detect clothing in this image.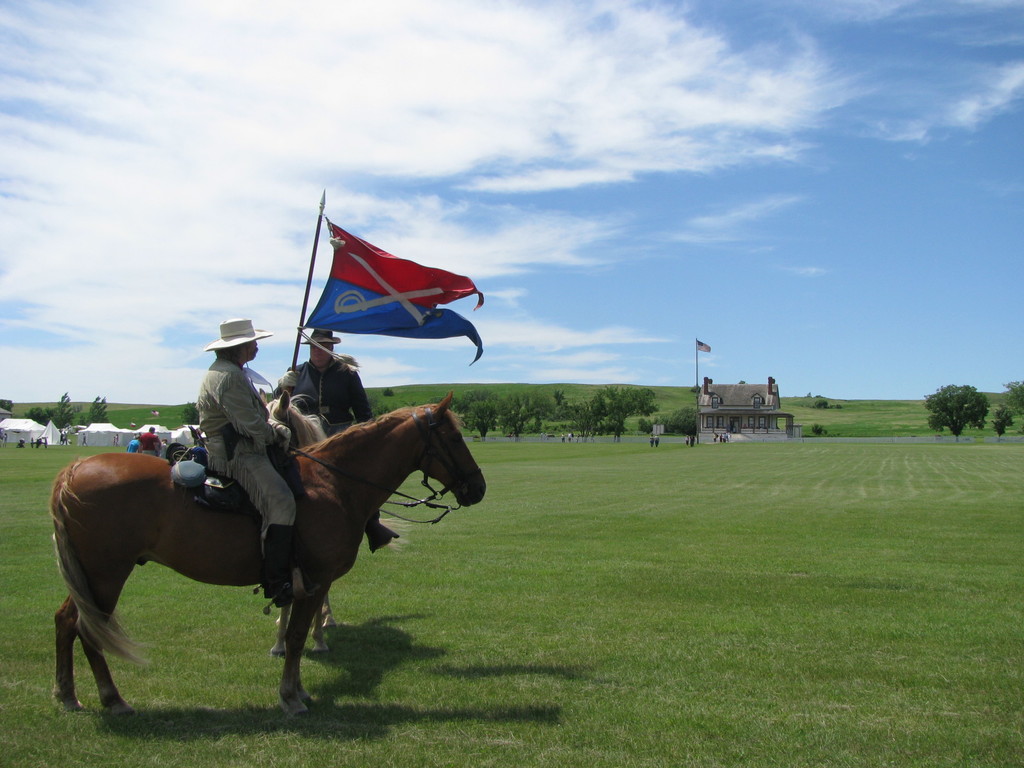
Detection: box(188, 350, 292, 605).
